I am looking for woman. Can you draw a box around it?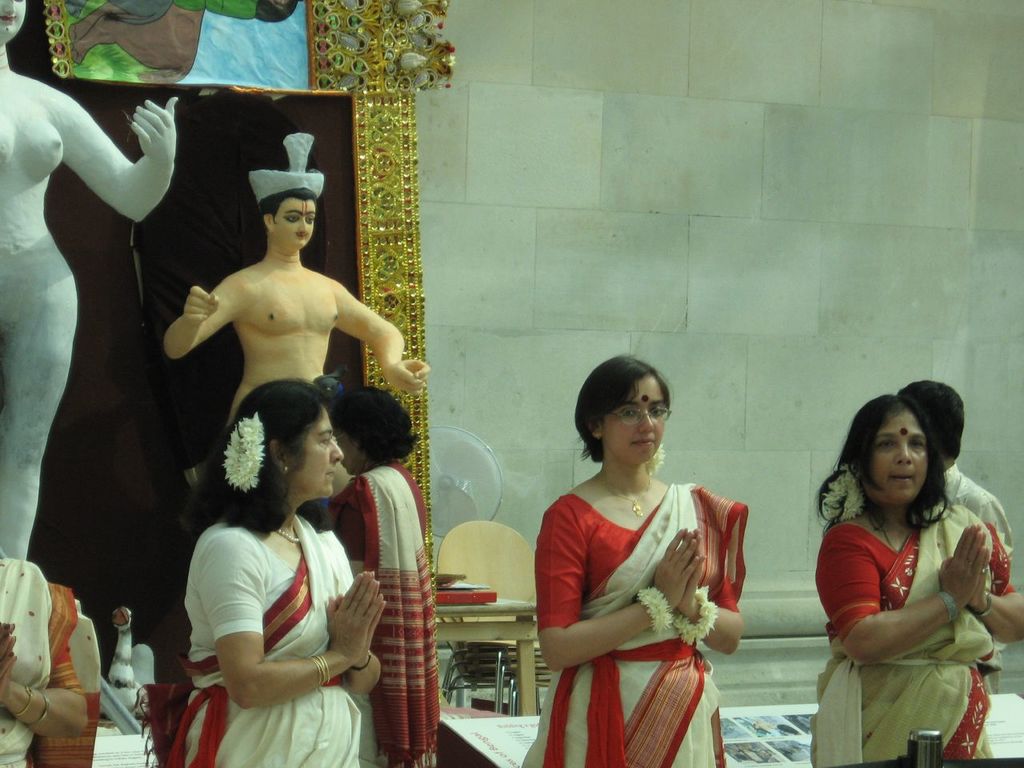
Sure, the bounding box is x1=170, y1=380, x2=390, y2=767.
